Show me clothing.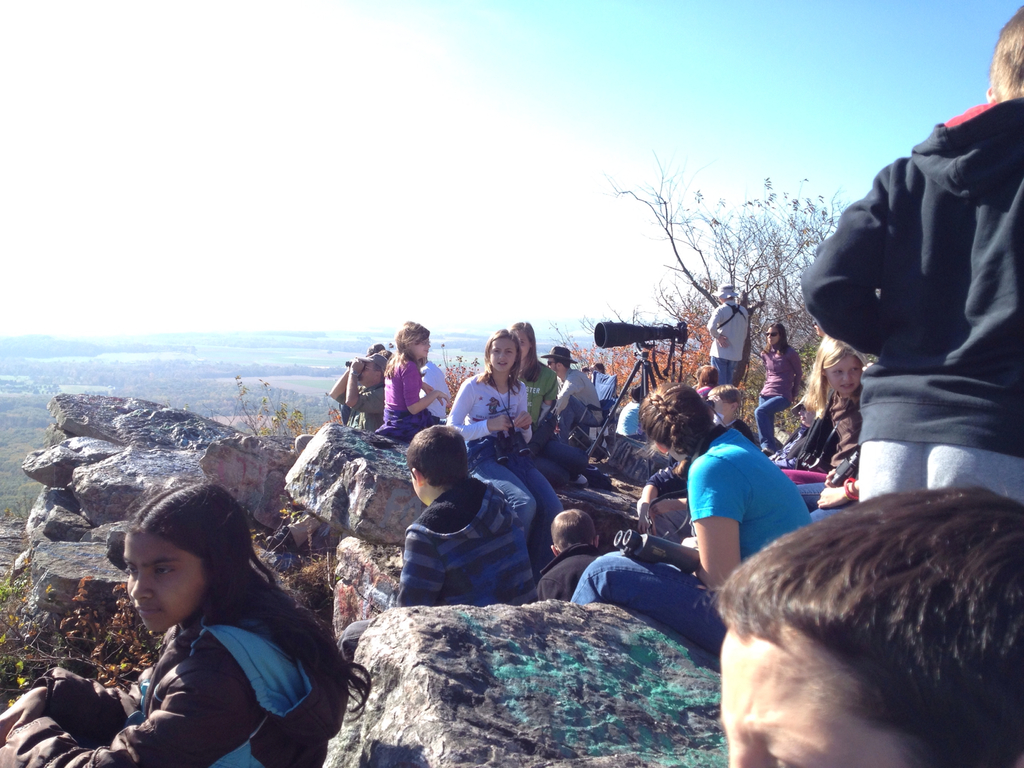
clothing is here: left=341, top=387, right=382, bottom=447.
